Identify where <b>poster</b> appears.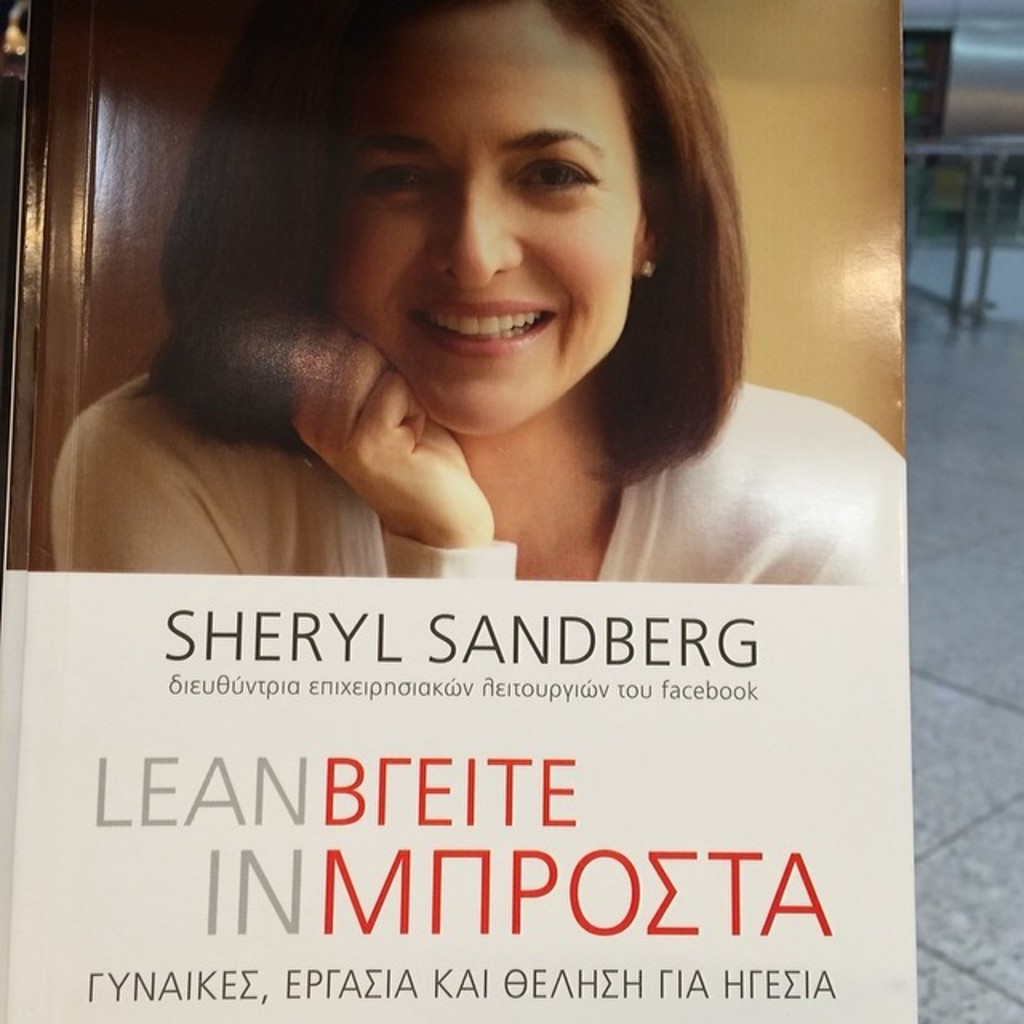
Appears at rect(0, 0, 917, 1022).
